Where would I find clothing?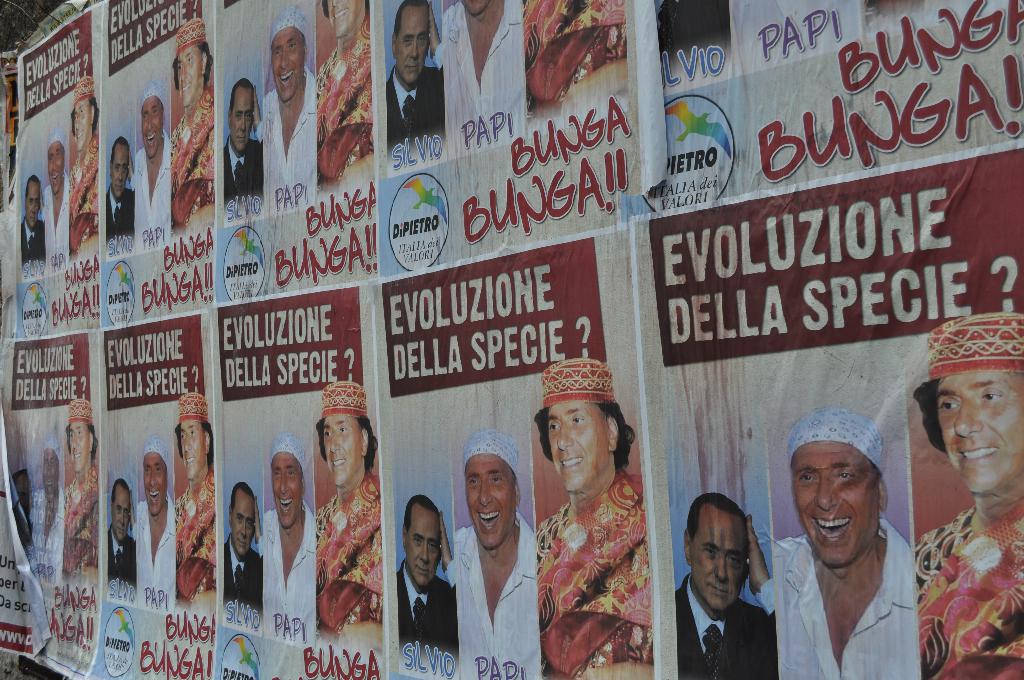
At <box>261,71,322,222</box>.
